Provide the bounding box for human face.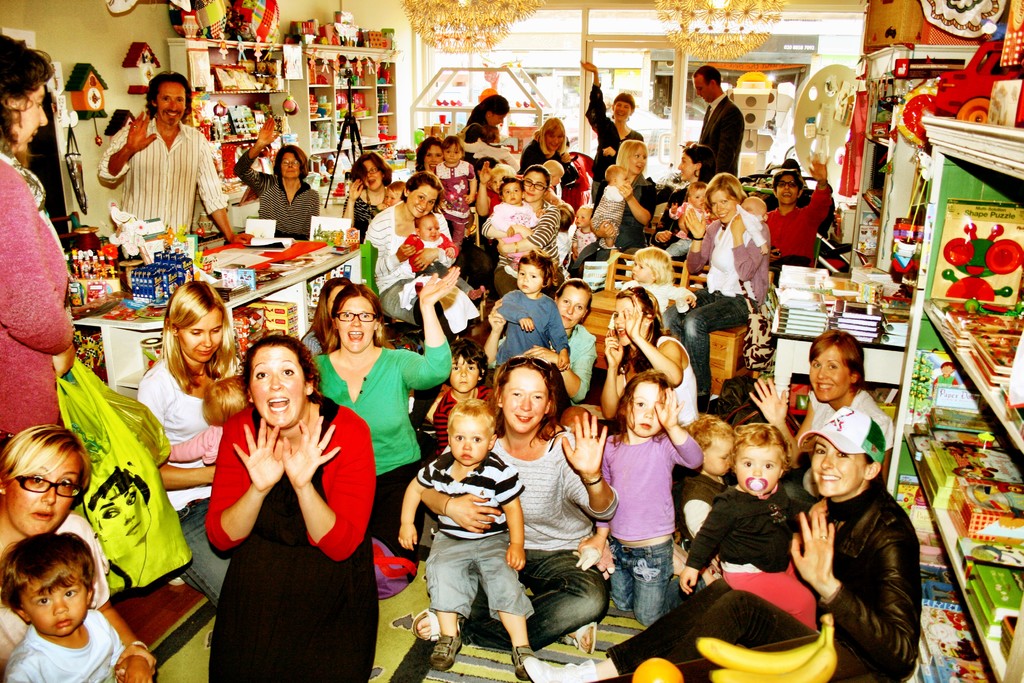
[521, 172, 547, 199].
